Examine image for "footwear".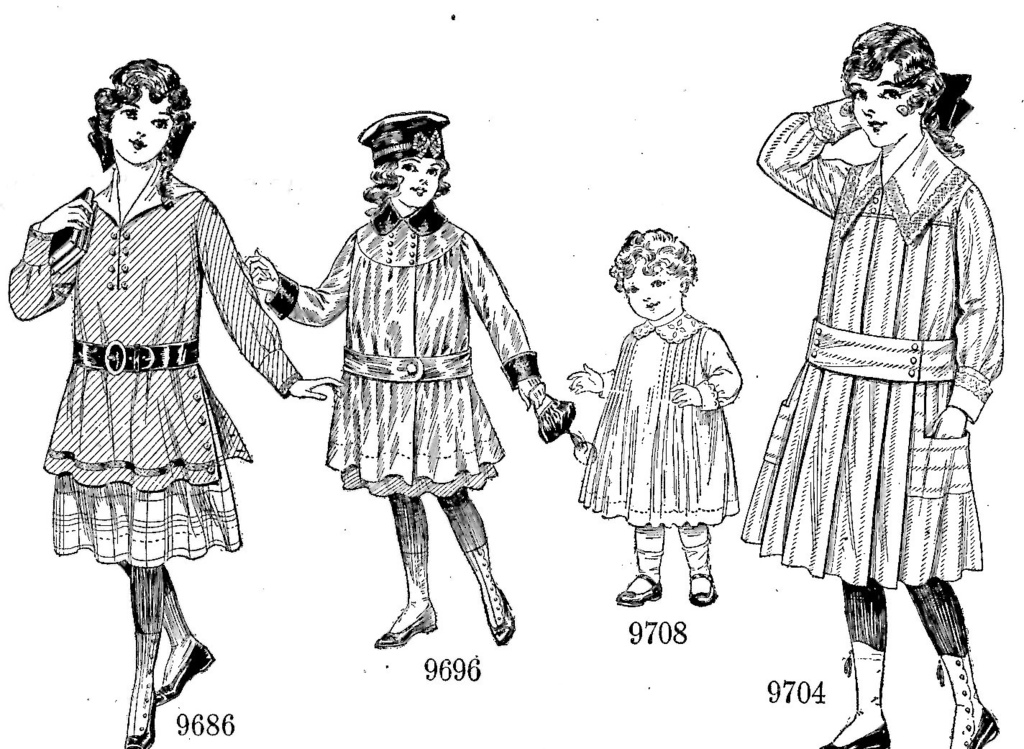
Examination result: x1=123, y1=698, x2=159, y2=748.
